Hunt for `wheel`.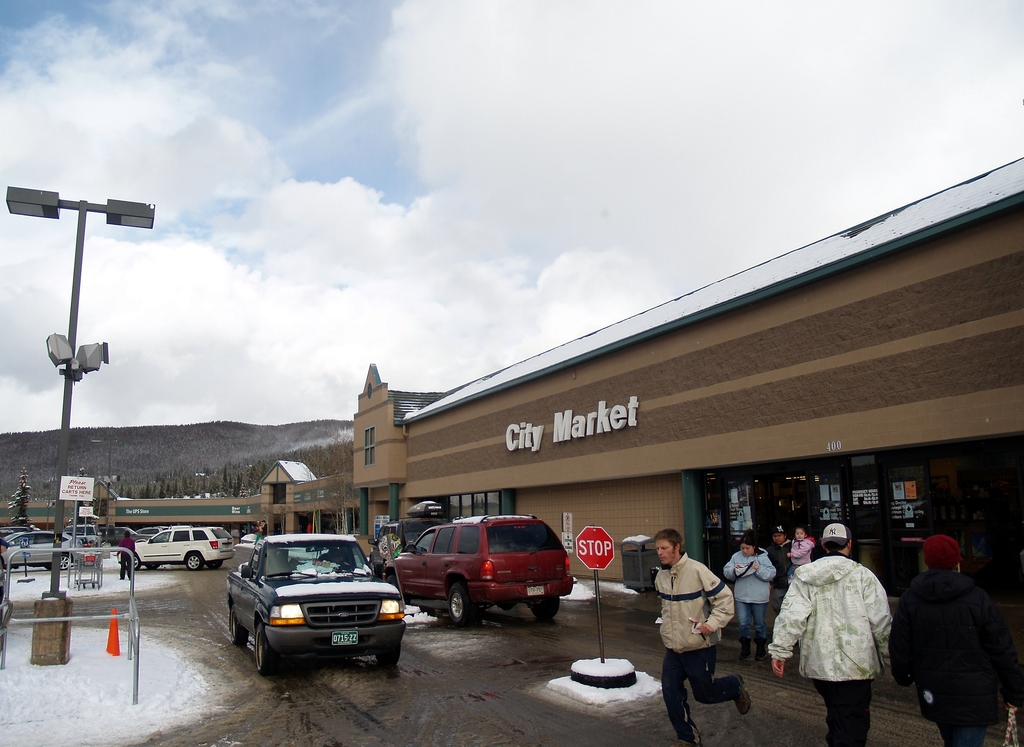
Hunted down at detection(368, 558, 380, 576).
